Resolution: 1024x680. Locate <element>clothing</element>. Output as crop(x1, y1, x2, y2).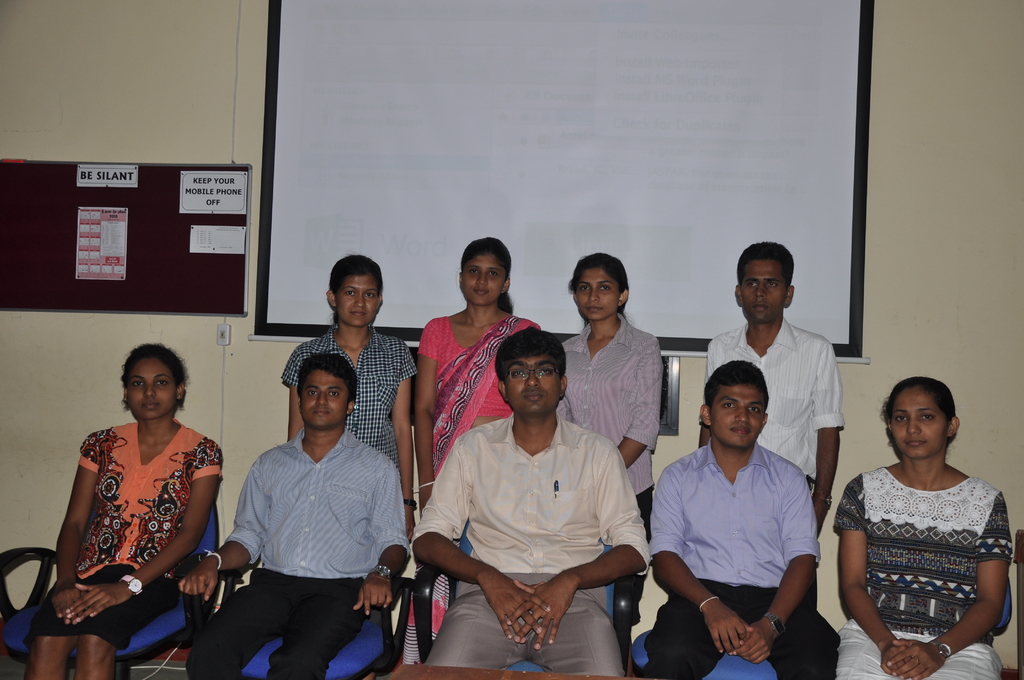
crop(26, 414, 221, 652).
